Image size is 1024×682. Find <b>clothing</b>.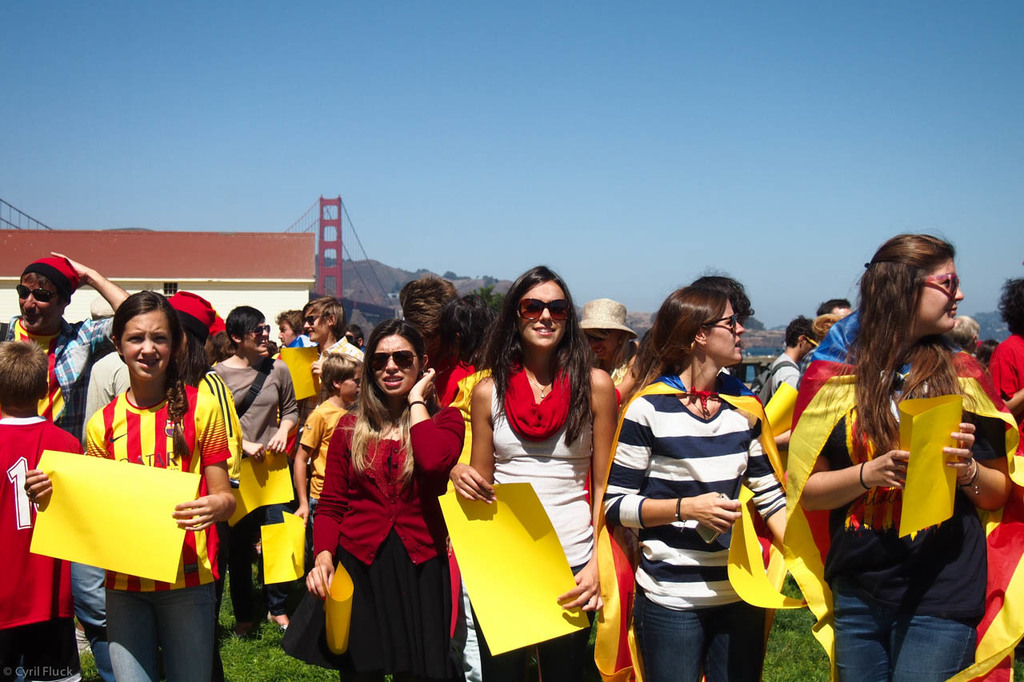
detection(301, 391, 347, 542).
